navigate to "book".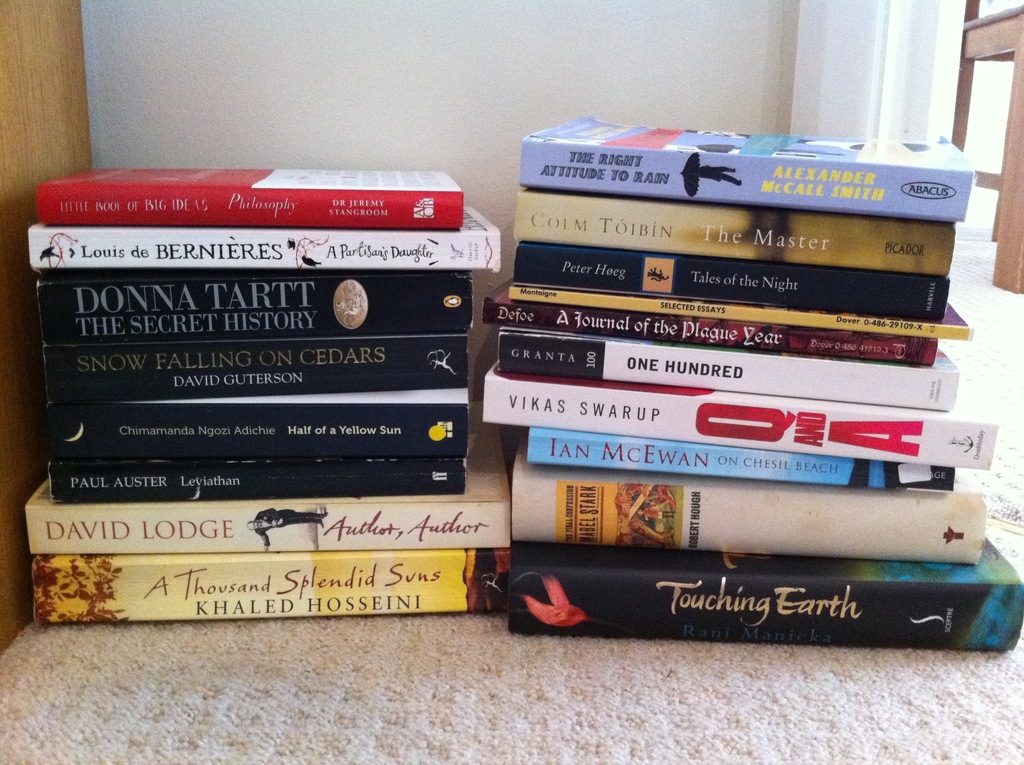
Navigation target: pyautogui.locateOnScreen(497, 324, 956, 410).
